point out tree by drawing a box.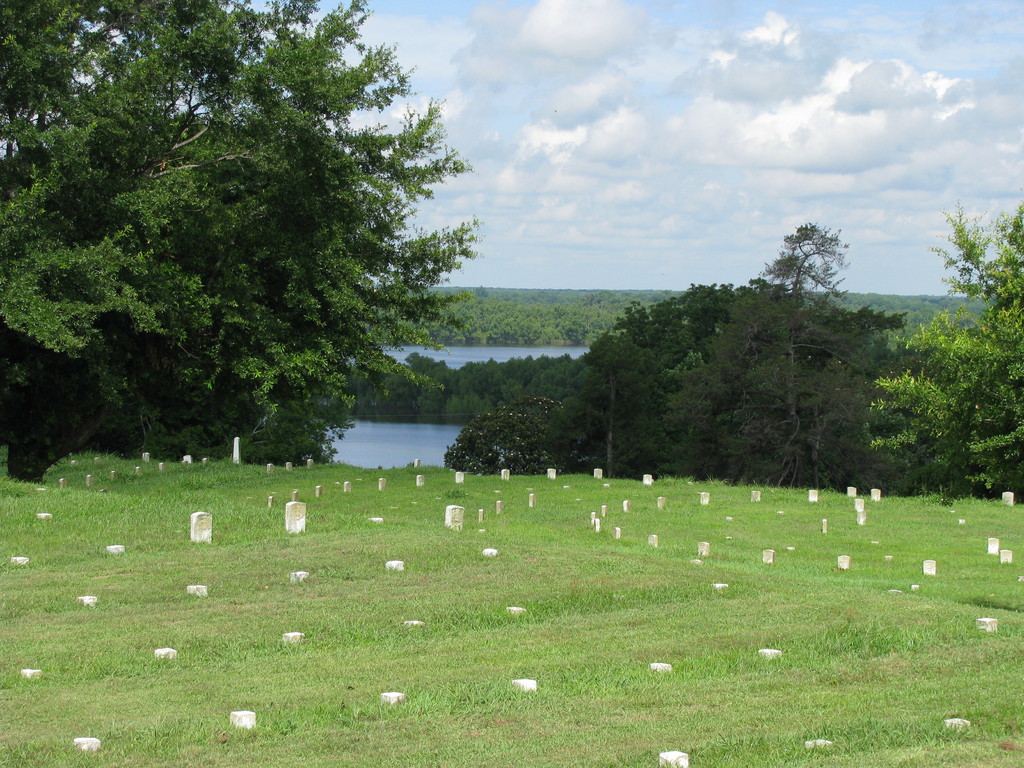
left=868, top=198, right=1023, bottom=486.
